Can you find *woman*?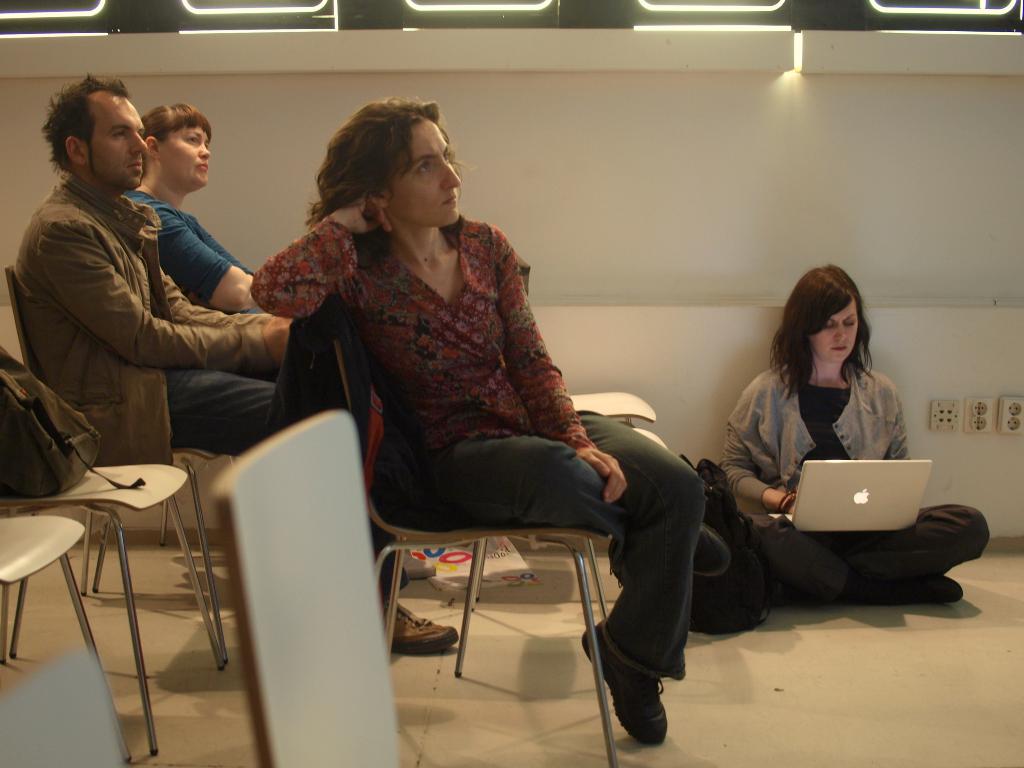
Yes, bounding box: l=123, t=101, r=438, b=582.
